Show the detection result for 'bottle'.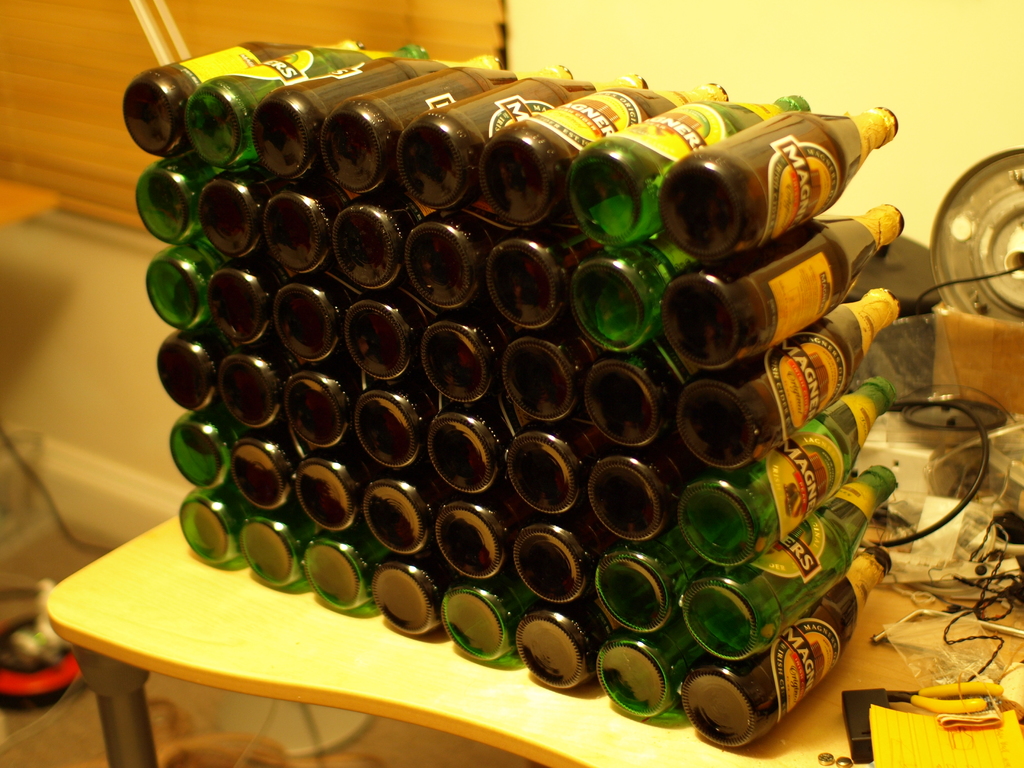
left=169, top=413, right=237, bottom=493.
